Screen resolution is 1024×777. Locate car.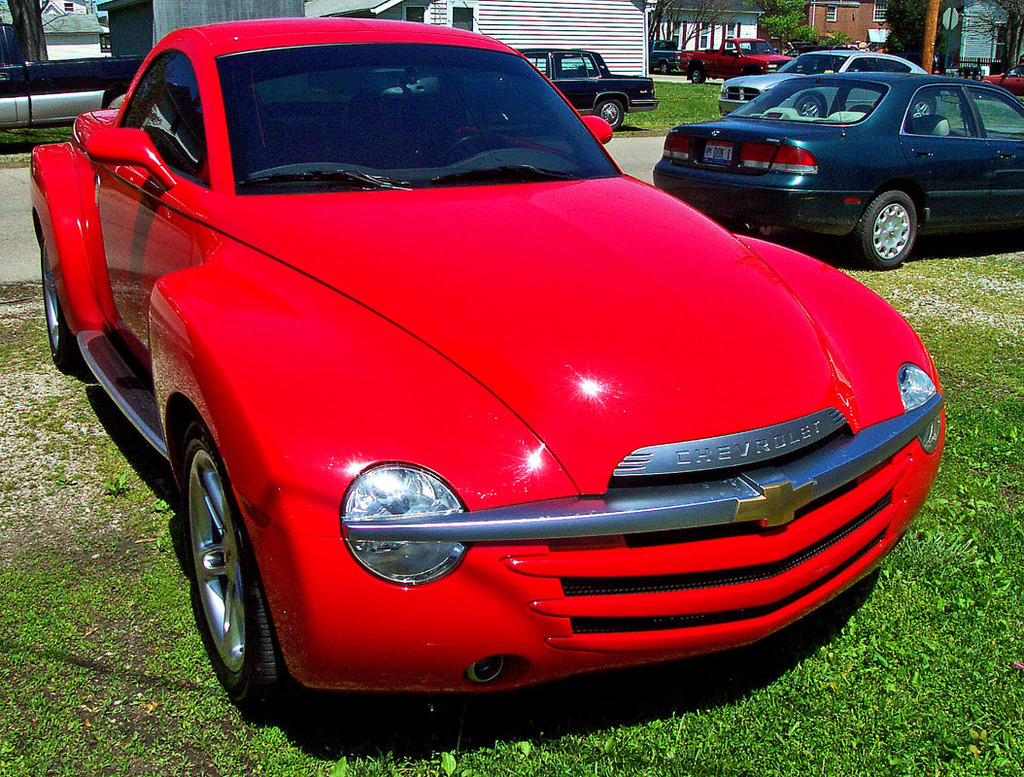
(left=650, top=66, right=1023, bottom=256).
